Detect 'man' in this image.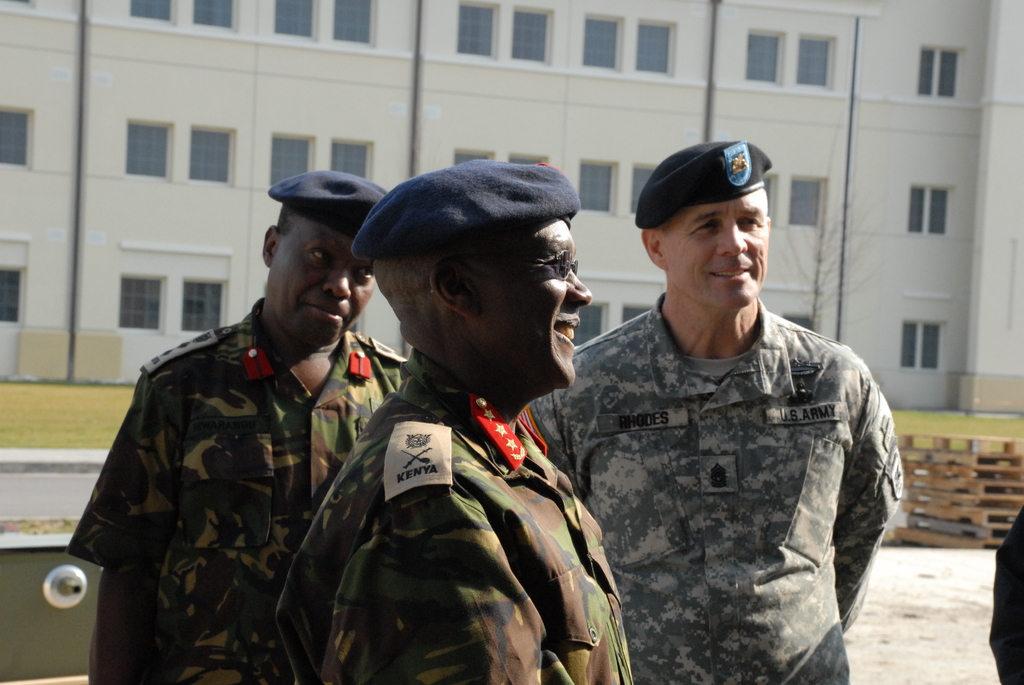
Detection: [left=562, top=118, right=901, bottom=669].
